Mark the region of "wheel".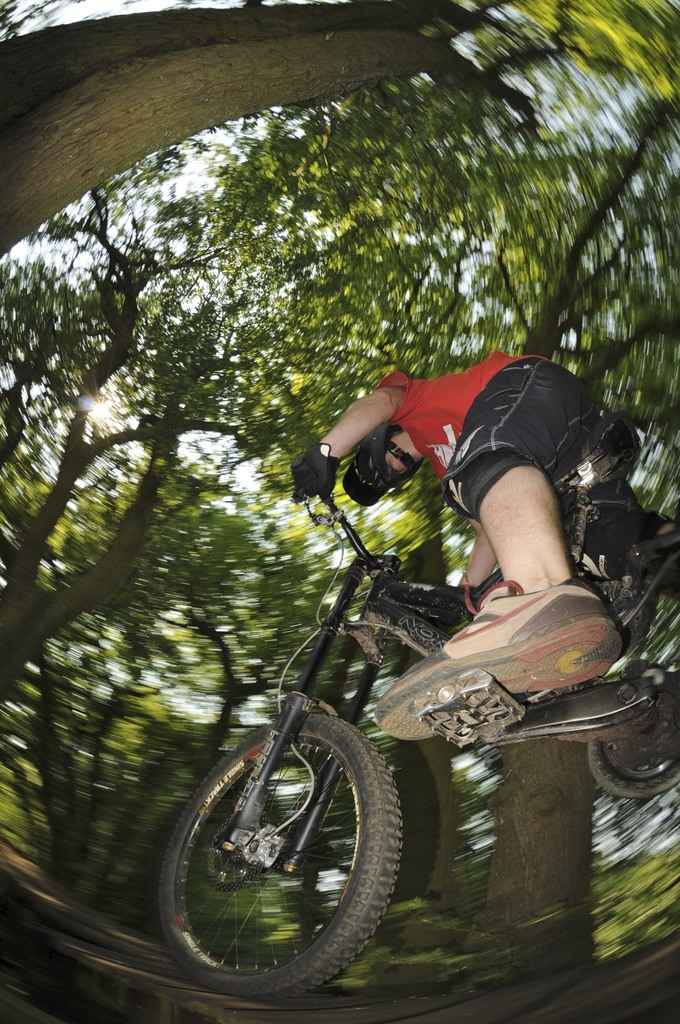
Region: 169/723/394/984.
